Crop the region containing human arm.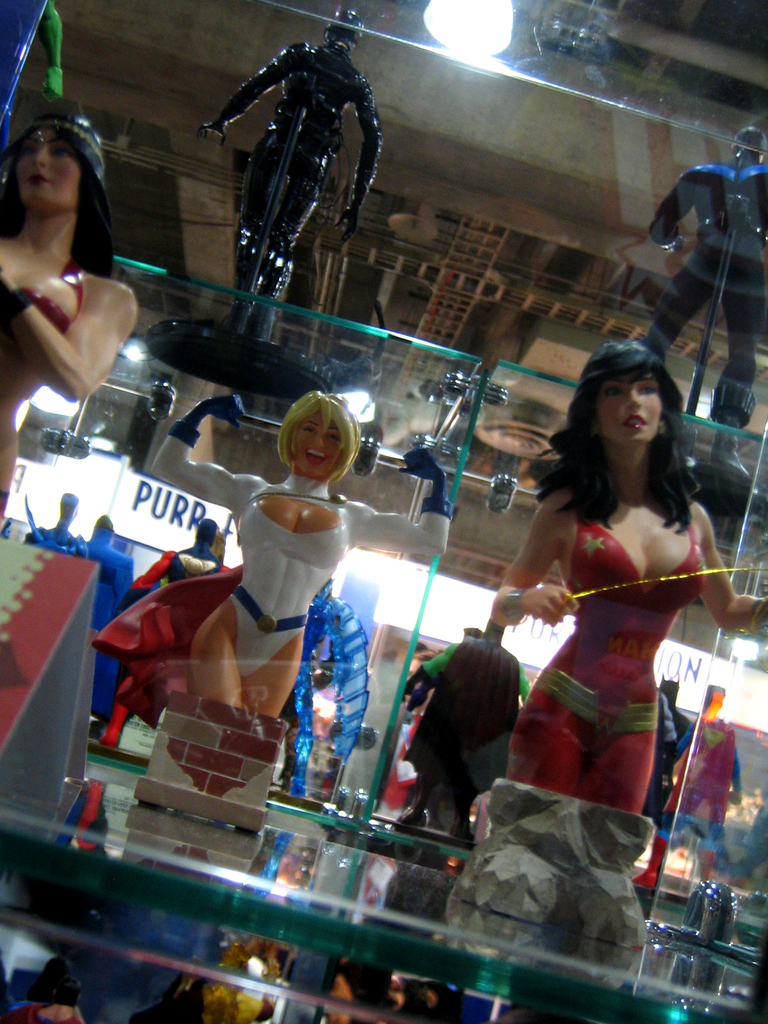
Crop region: <box>492,500,580,625</box>.
